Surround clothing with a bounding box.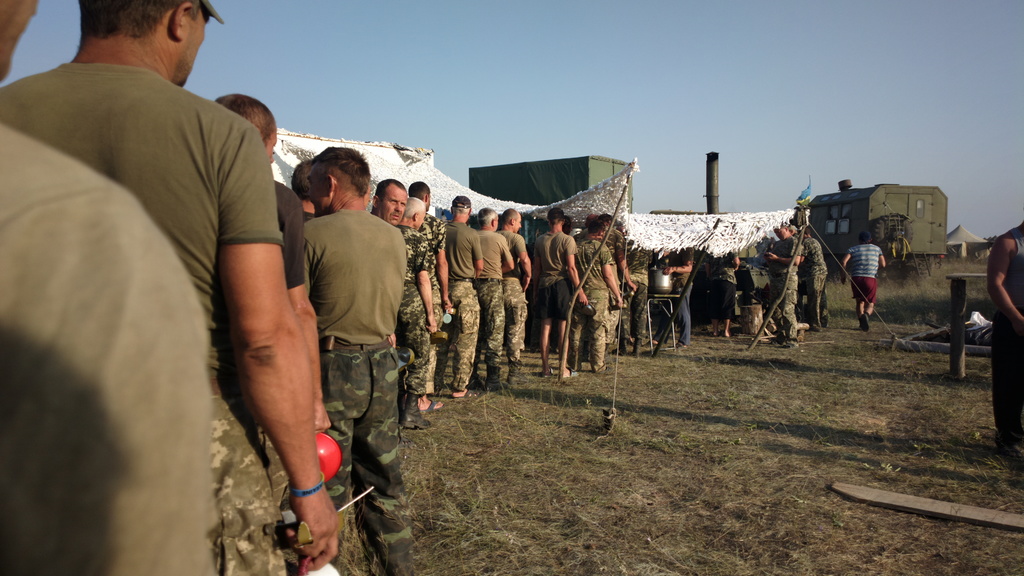
select_region(850, 243, 883, 300).
